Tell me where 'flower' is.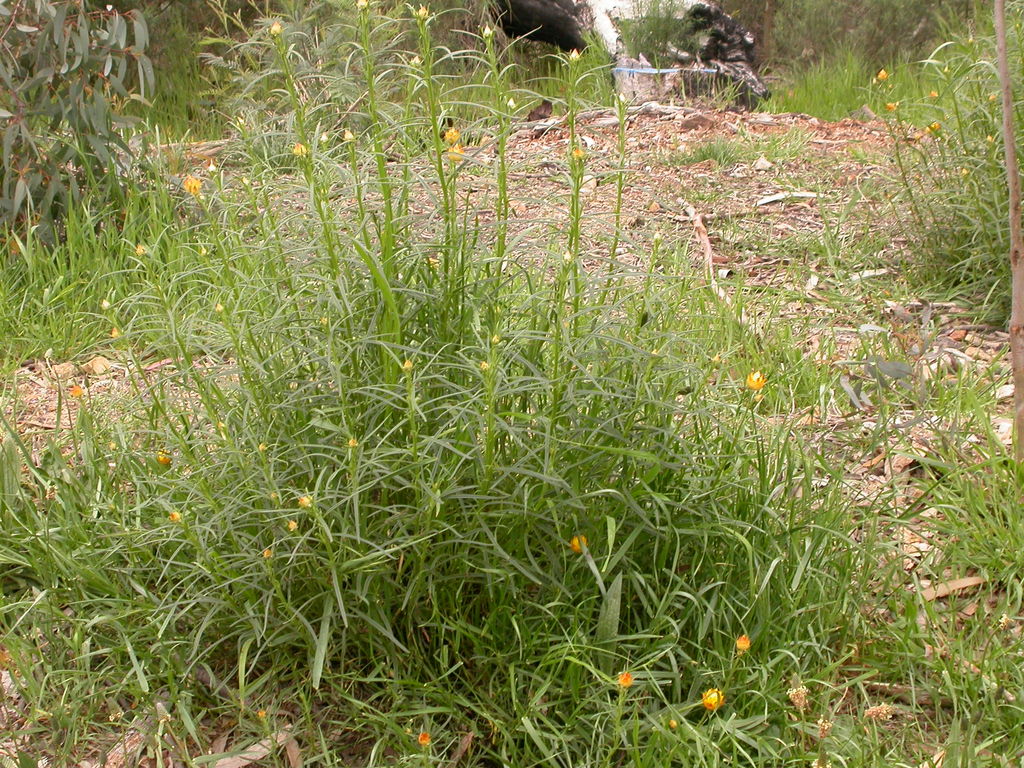
'flower' is at x1=419 y1=728 x2=444 y2=750.
